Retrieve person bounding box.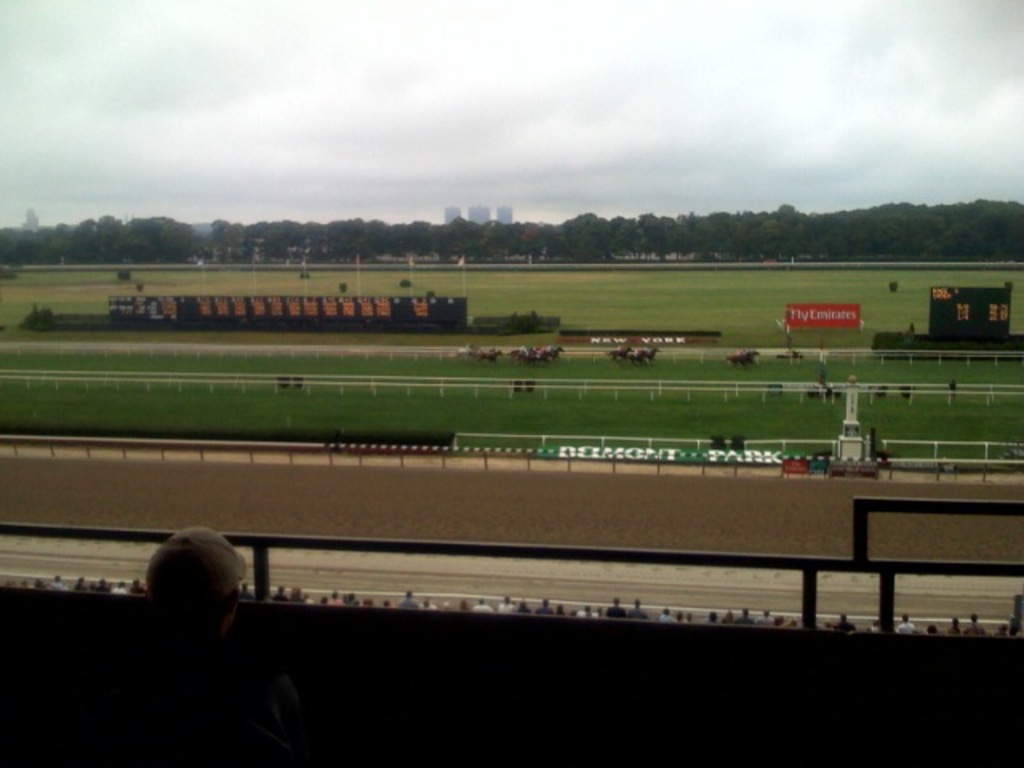
Bounding box: Rect(656, 603, 674, 621).
